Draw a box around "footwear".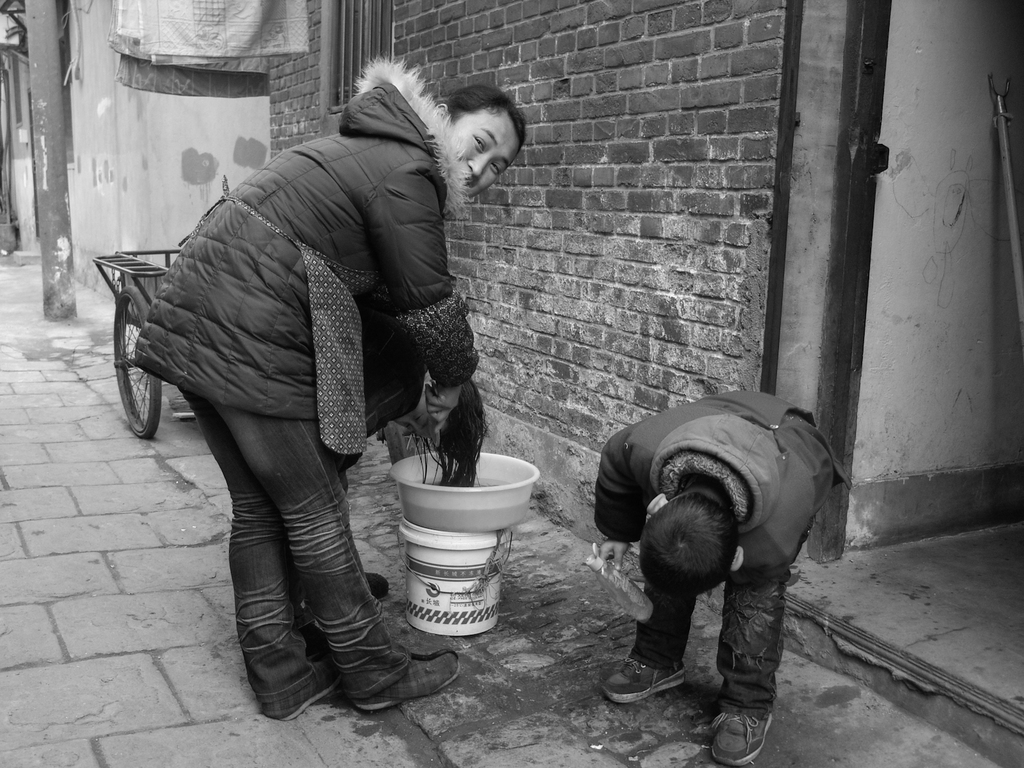
bbox=(355, 573, 397, 602).
